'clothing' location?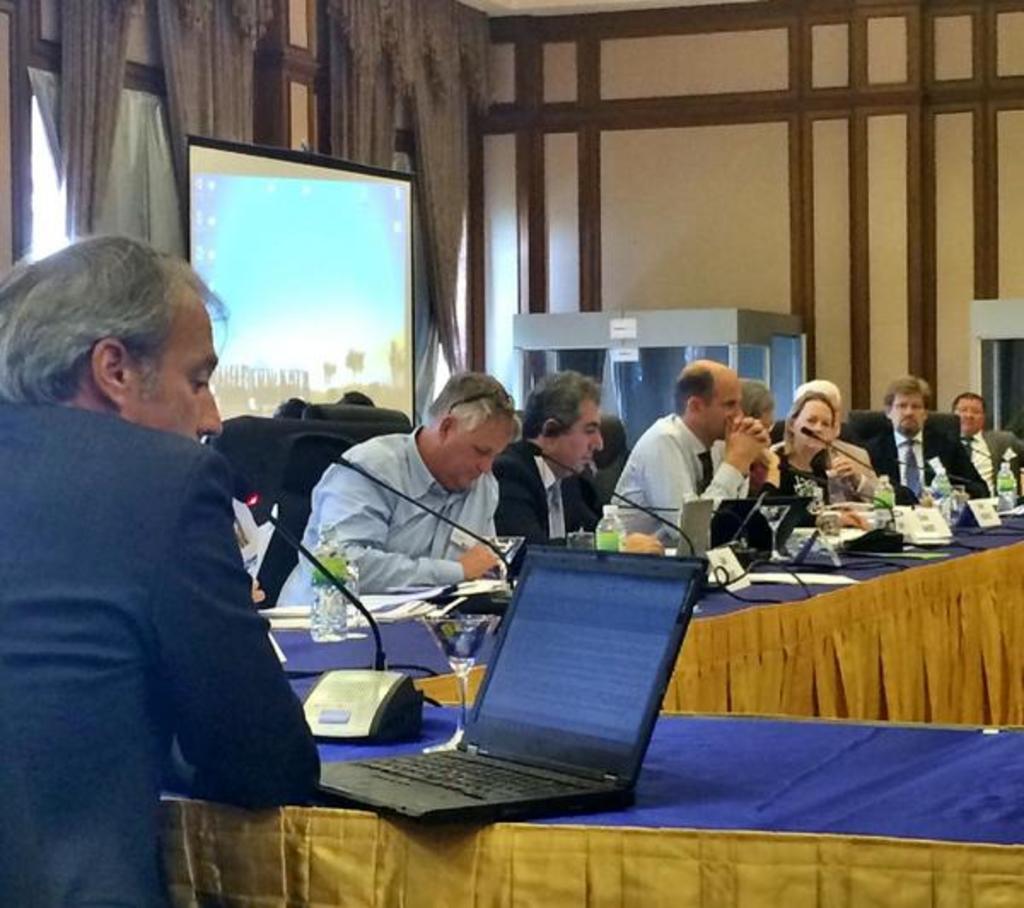
[left=276, top=423, right=485, bottom=606]
